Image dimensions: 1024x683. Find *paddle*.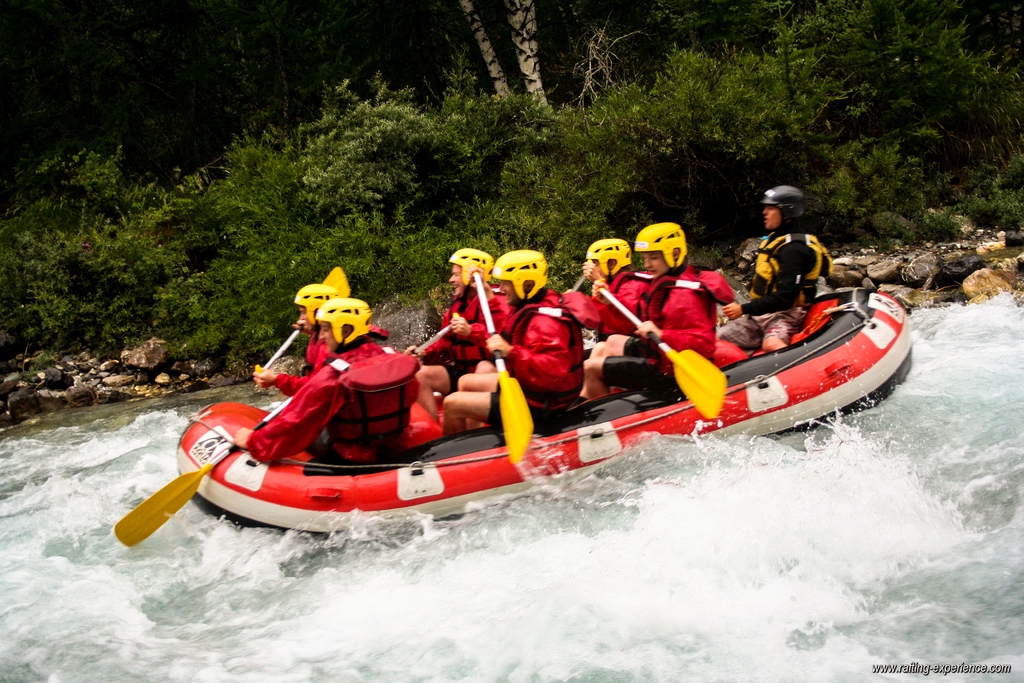
l=414, t=312, r=456, b=356.
